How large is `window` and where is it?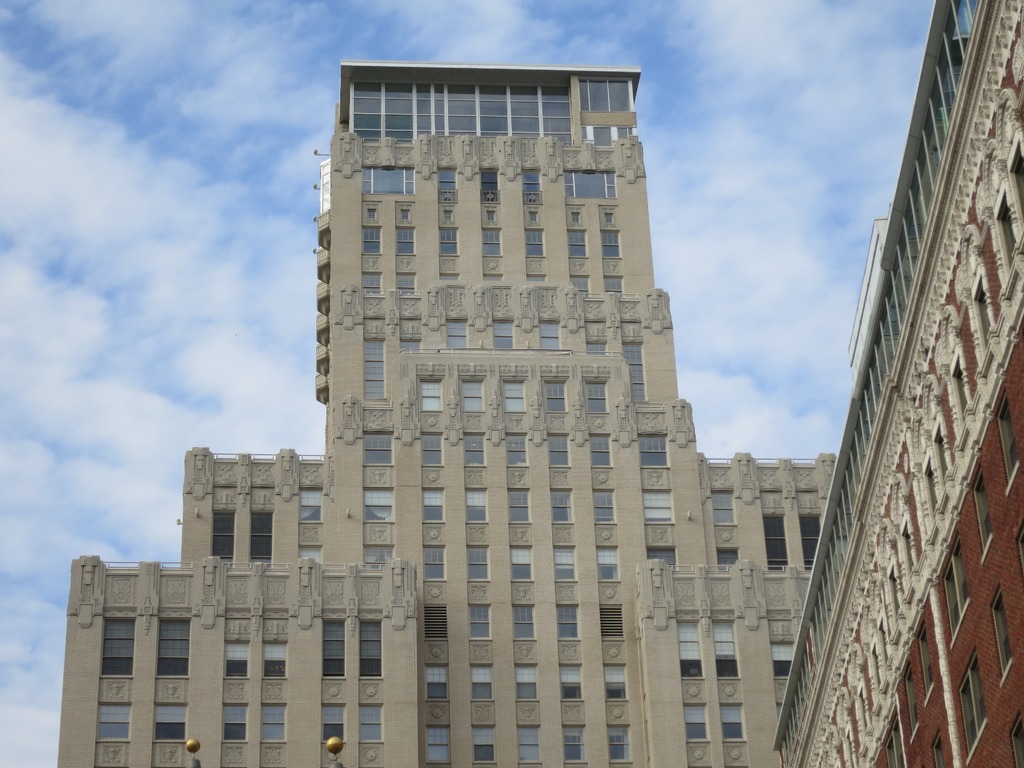
Bounding box: 590:433:612:469.
